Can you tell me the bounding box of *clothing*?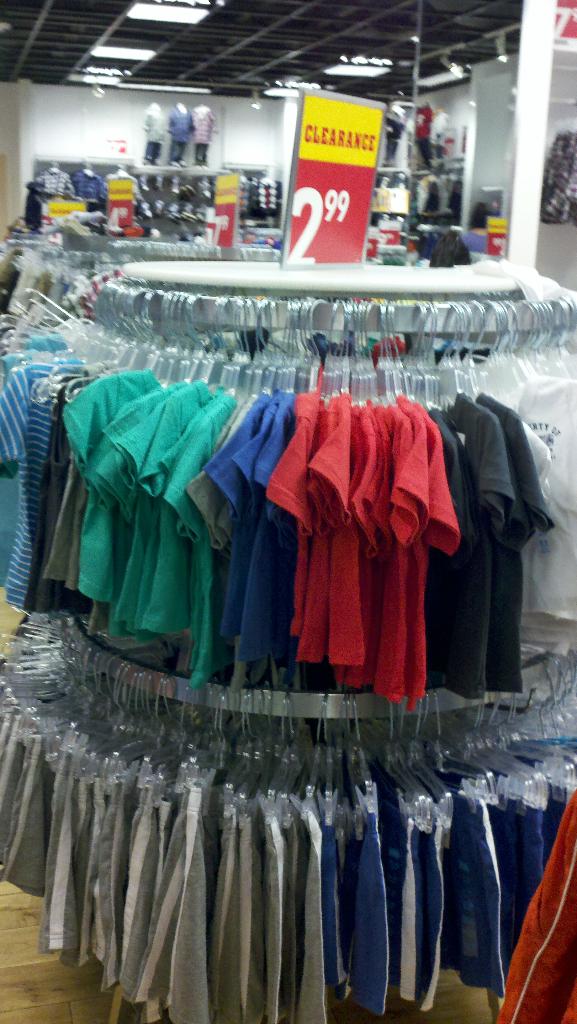
detection(201, 381, 266, 655).
